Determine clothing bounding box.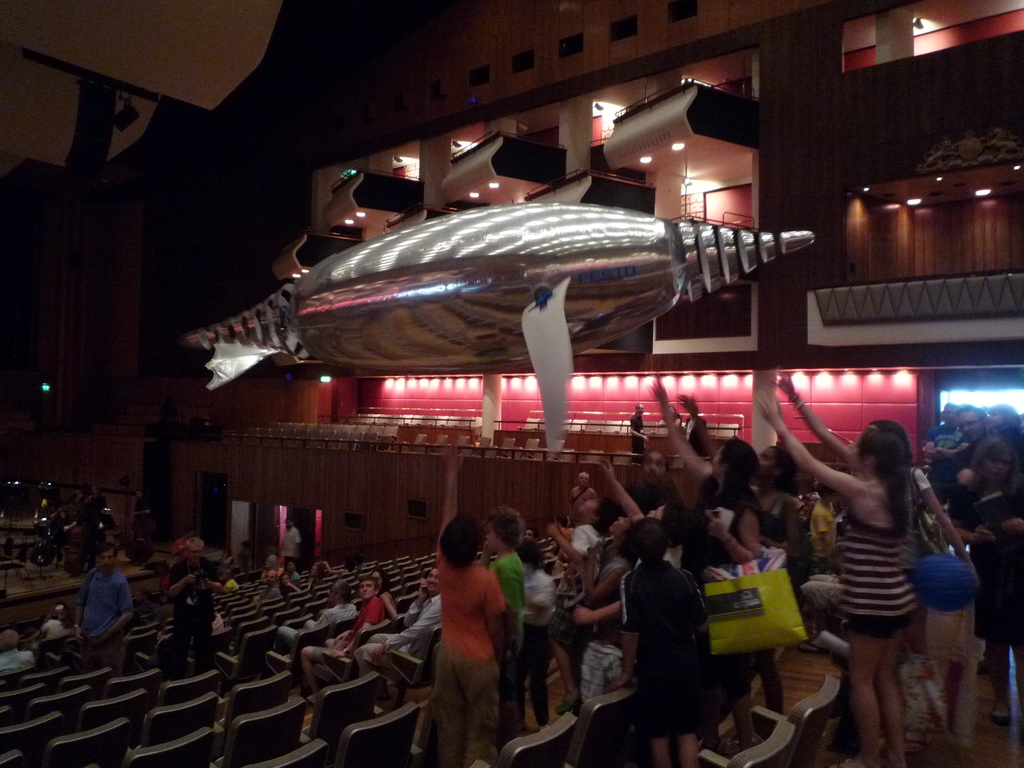
Determined: [74,511,97,549].
